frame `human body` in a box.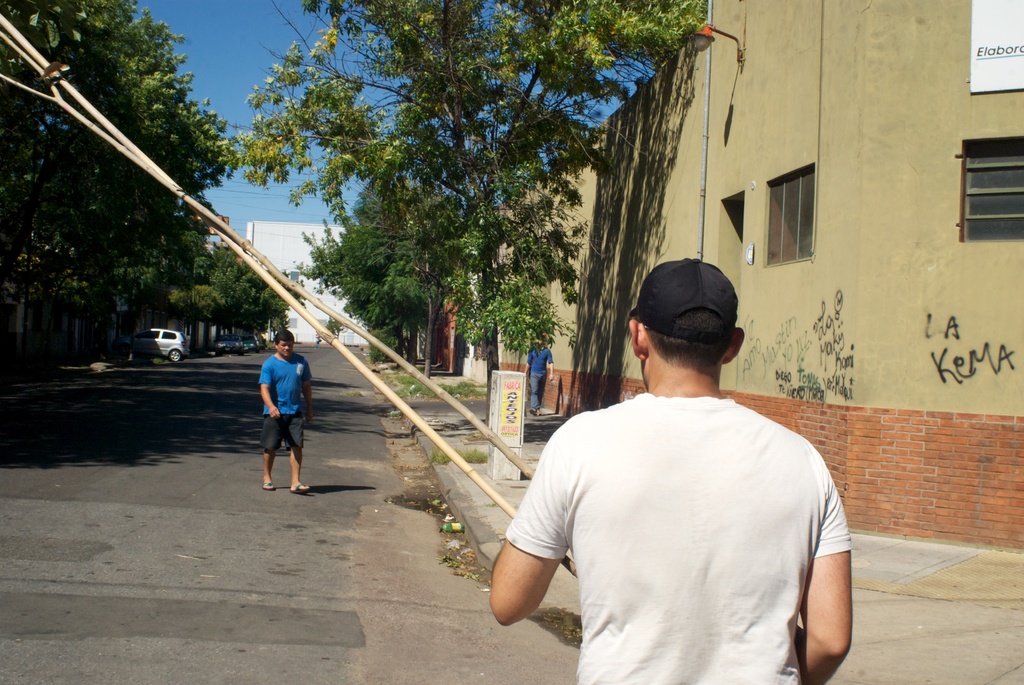
box(522, 327, 554, 400).
